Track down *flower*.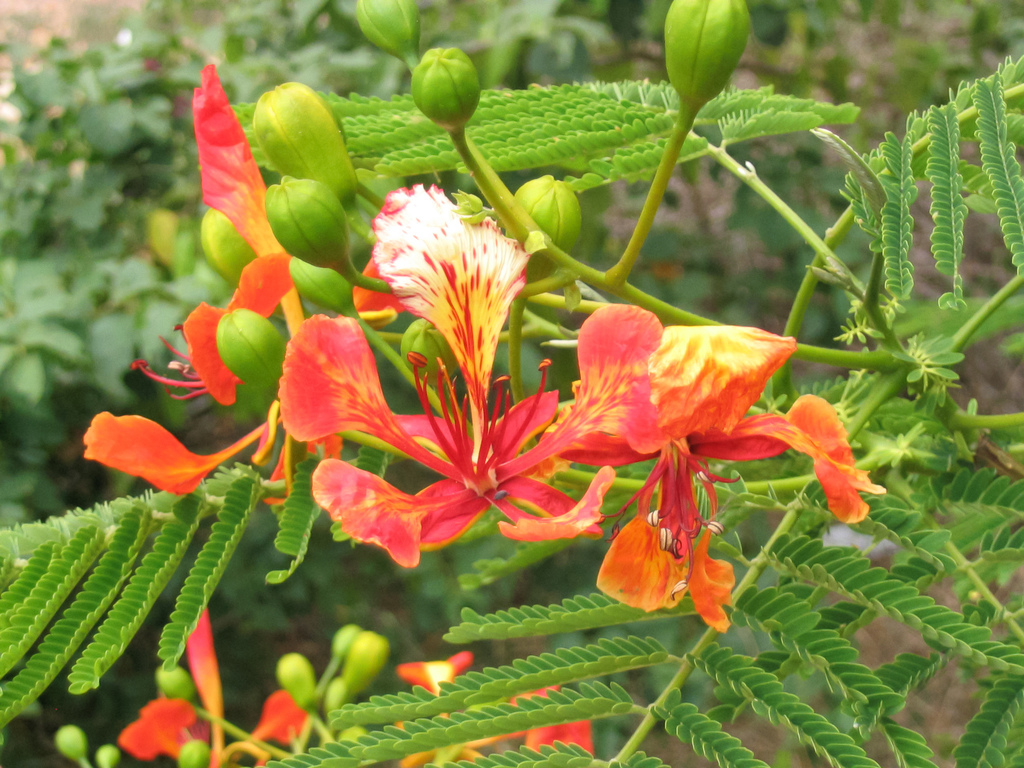
Tracked to [x1=133, y1=252, x2=296, y2=408].
